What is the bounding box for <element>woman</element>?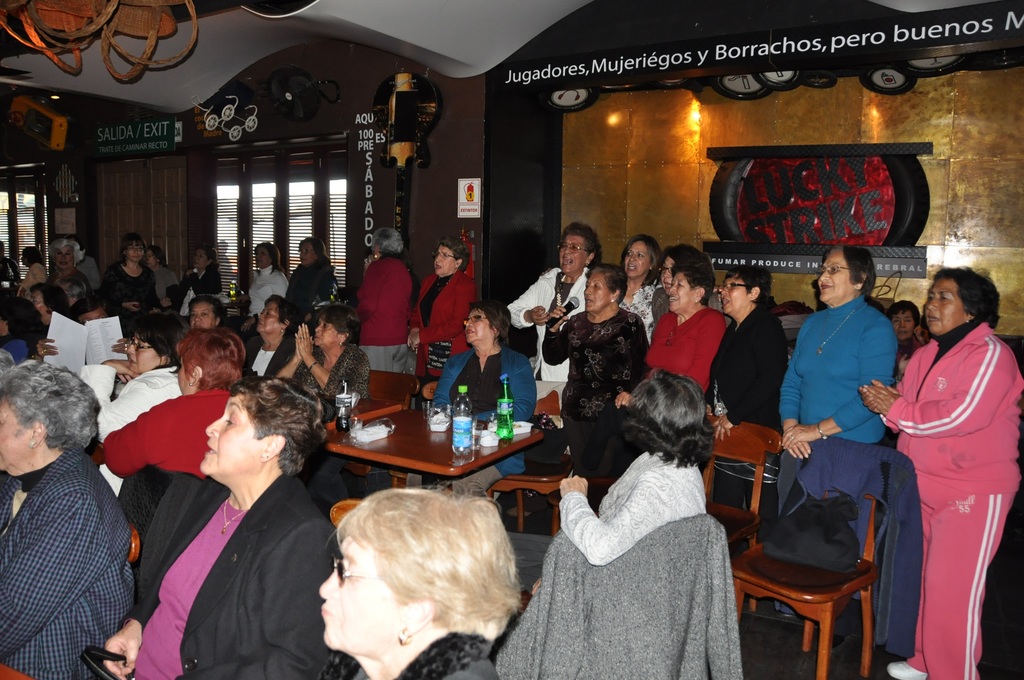
[356, 228, 416, 371].
